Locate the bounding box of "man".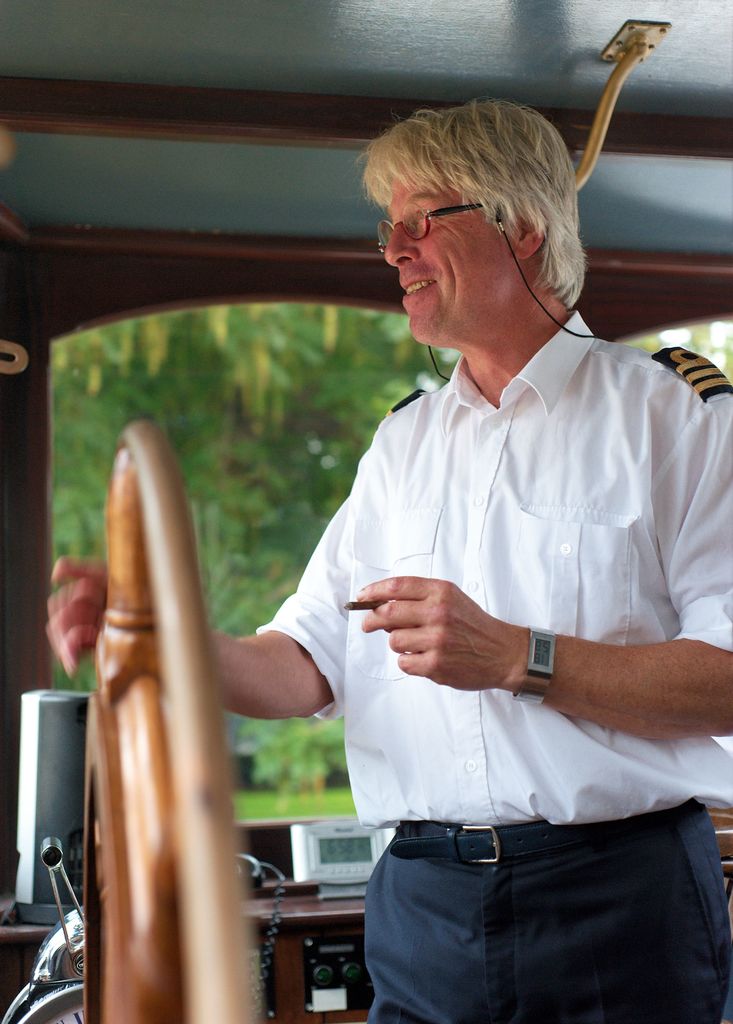
Bounding box: <box>40,91,732,1021</box>.
